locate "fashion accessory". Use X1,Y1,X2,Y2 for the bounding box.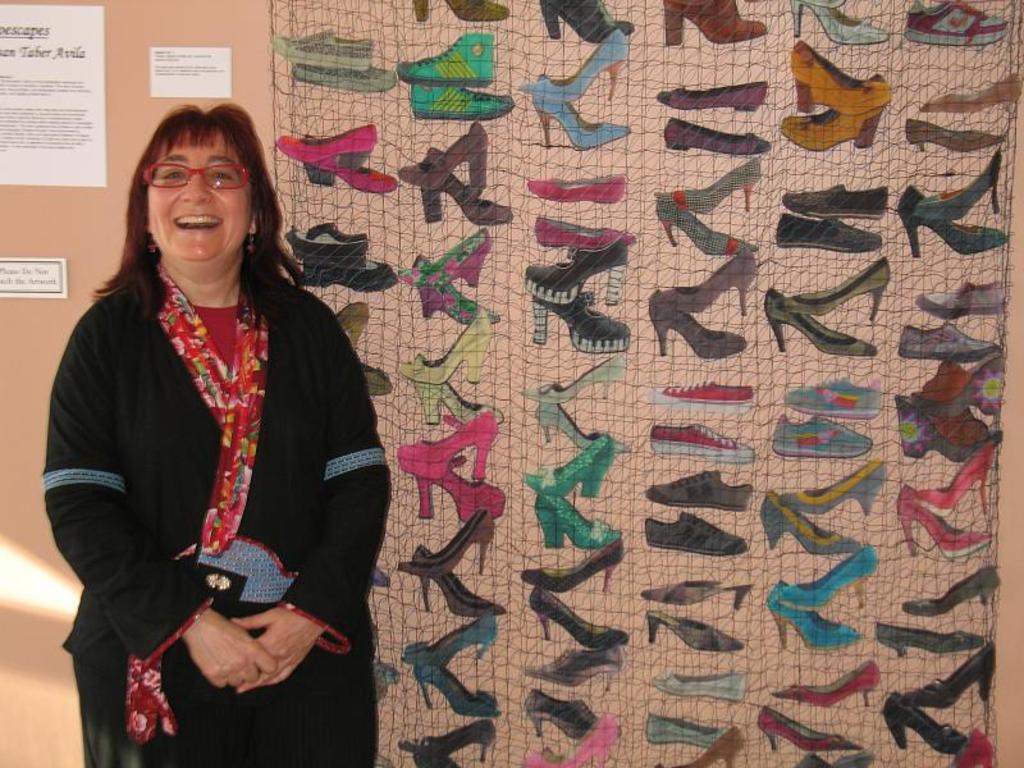
402,76,513,119.
